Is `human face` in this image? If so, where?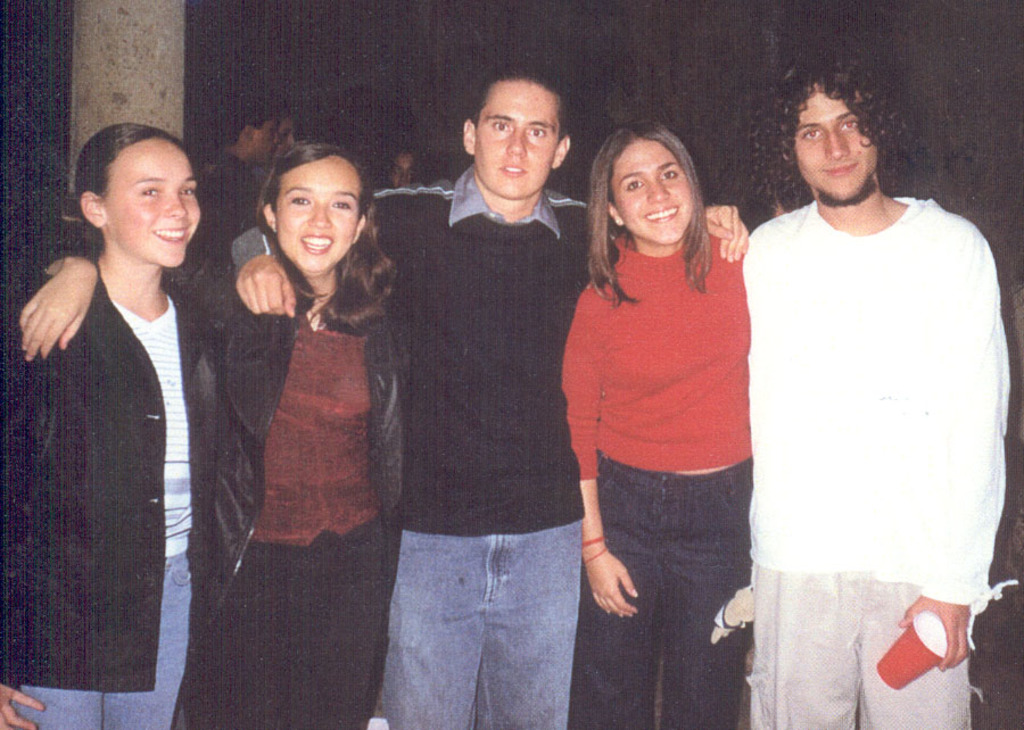
Yes, at 606 138 692 251.
